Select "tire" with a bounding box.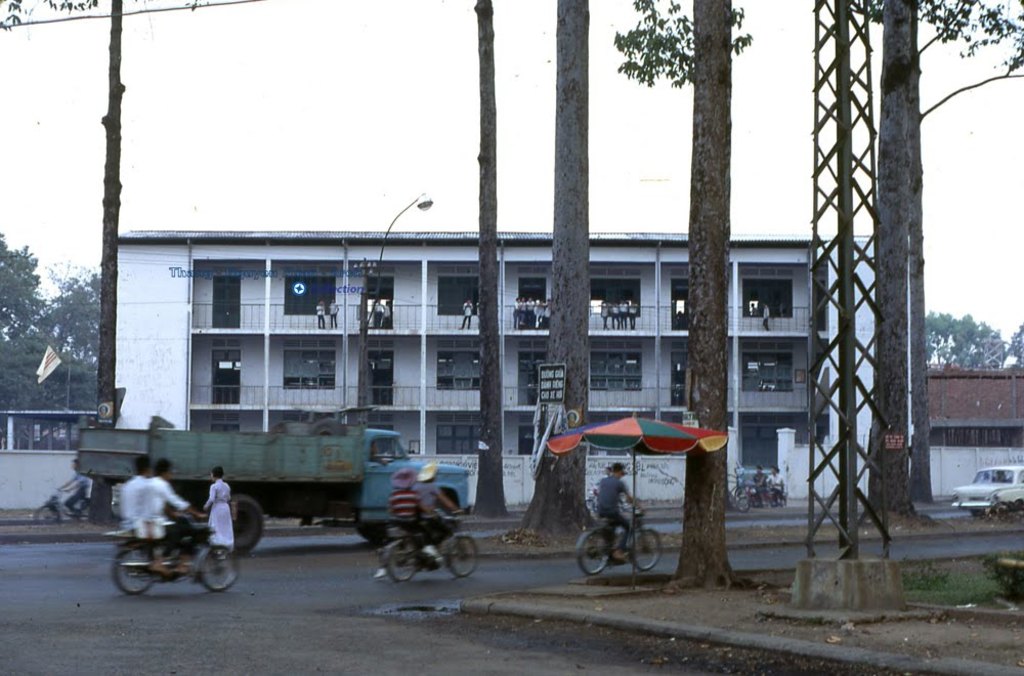
pyautogui.locateOnScreen(632, 529, 662, 568).
